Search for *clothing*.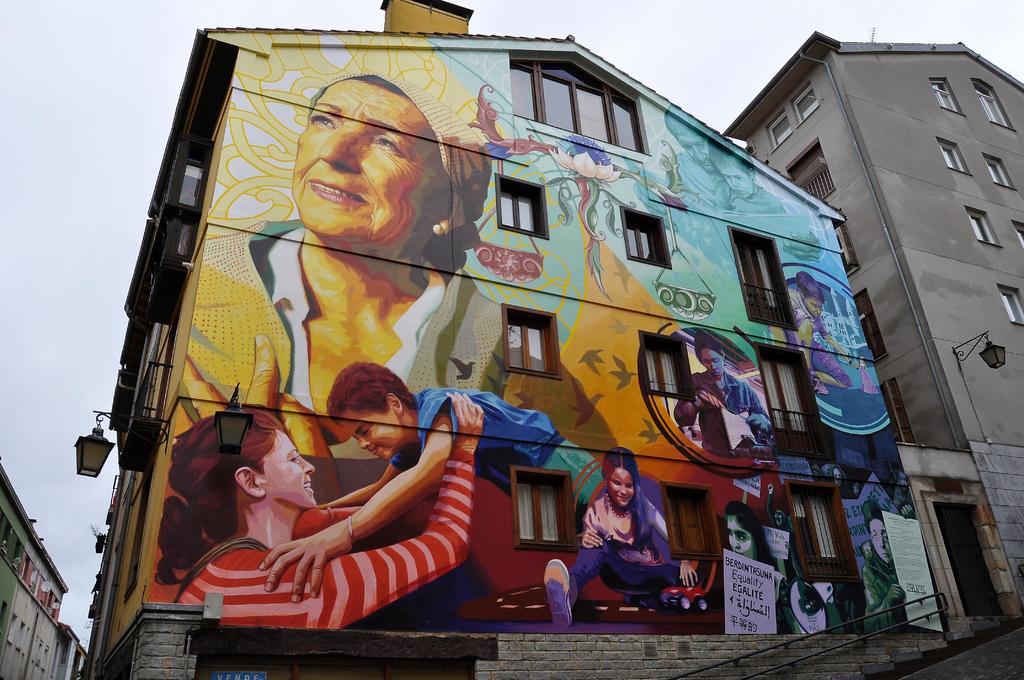
Found at (x1=183, y1=216, x2=508, y2=437).
